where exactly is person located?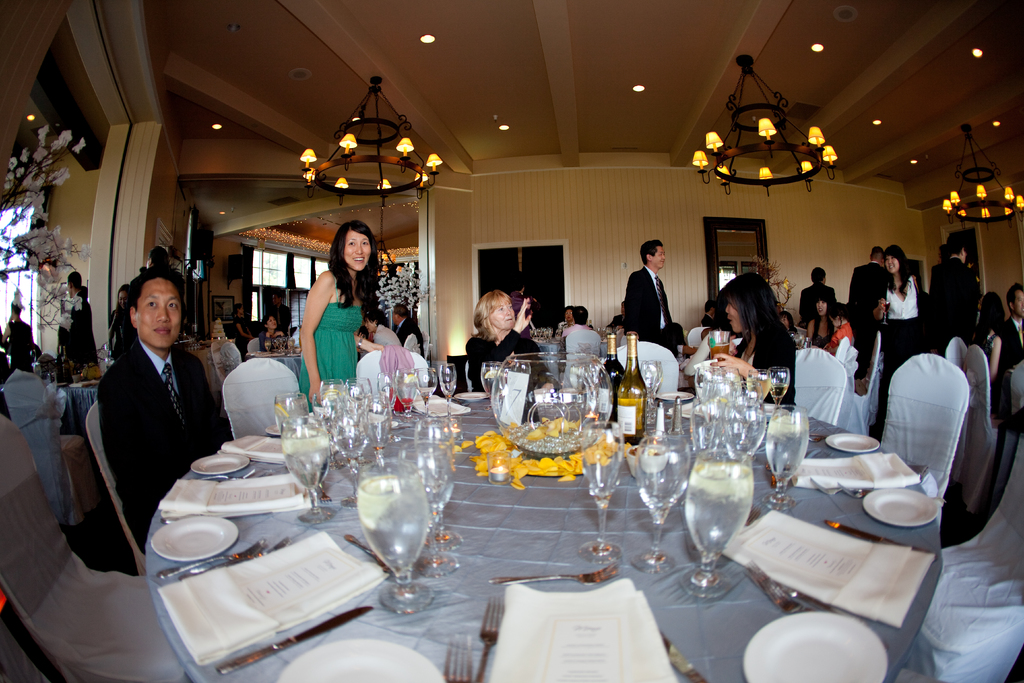
Its bounding box is (698, 269, 799, 414).
